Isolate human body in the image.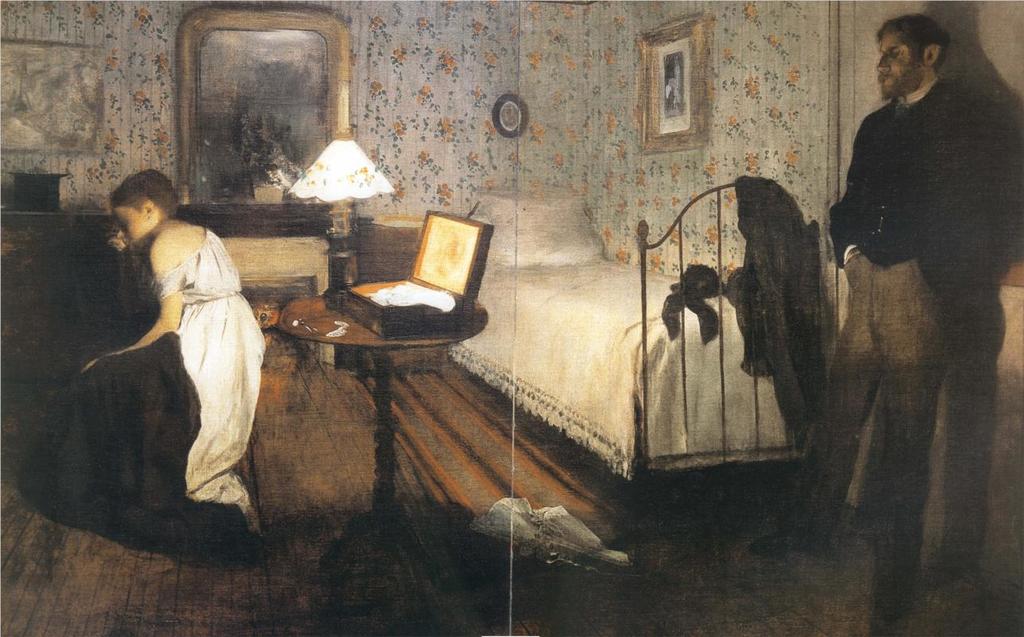
Isolated region: detection(777, 9, 1022, 634).
